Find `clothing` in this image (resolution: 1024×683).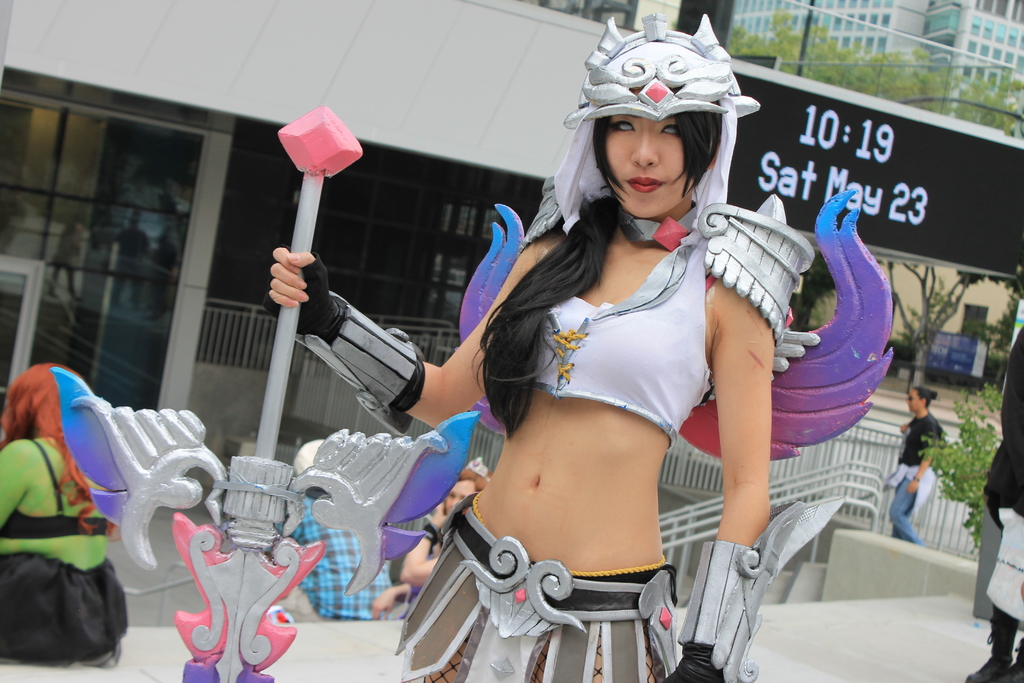
0:431:128:679.
